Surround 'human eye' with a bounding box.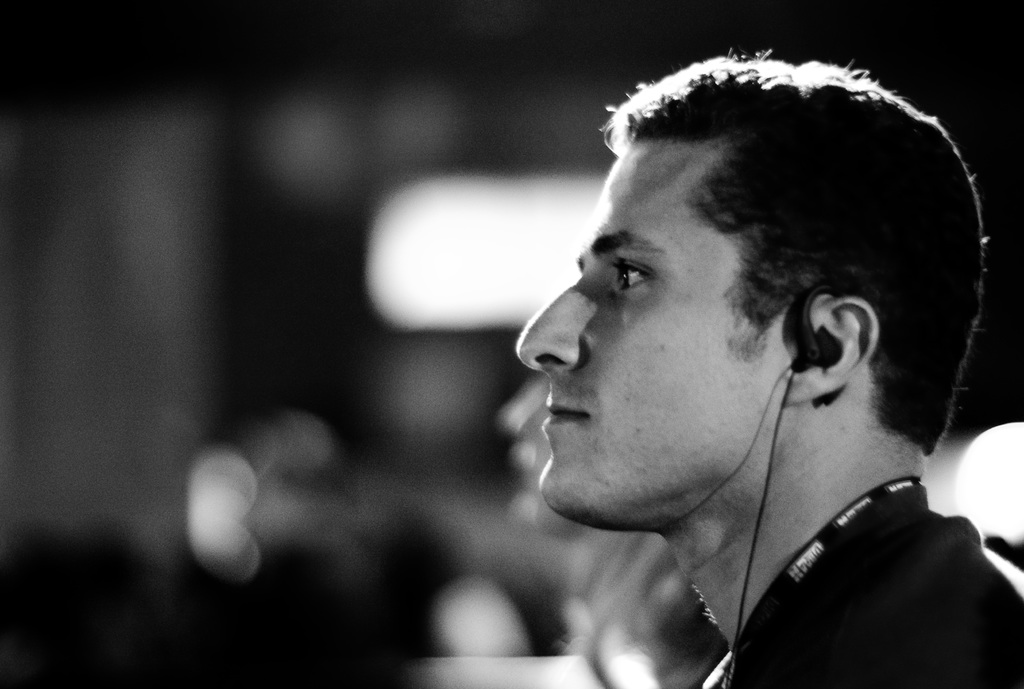
{"left": 608, "top": 252, "right": 659, "bottom": 298}.
